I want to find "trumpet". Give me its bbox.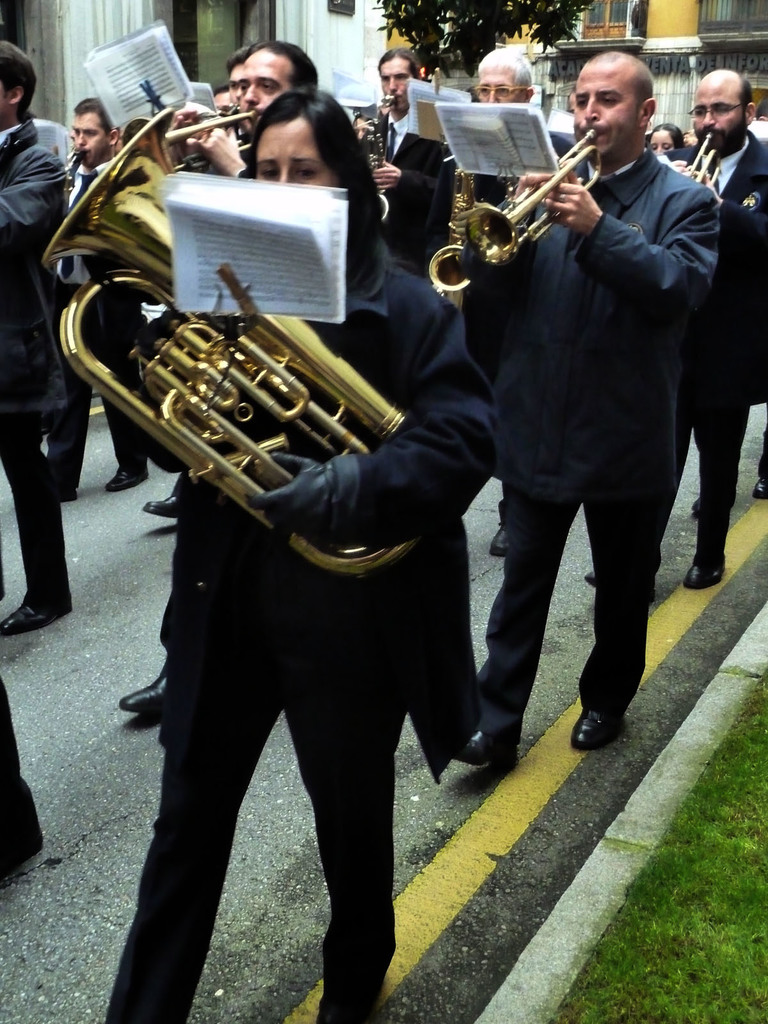
bbox(40, 111, 430, 579).
